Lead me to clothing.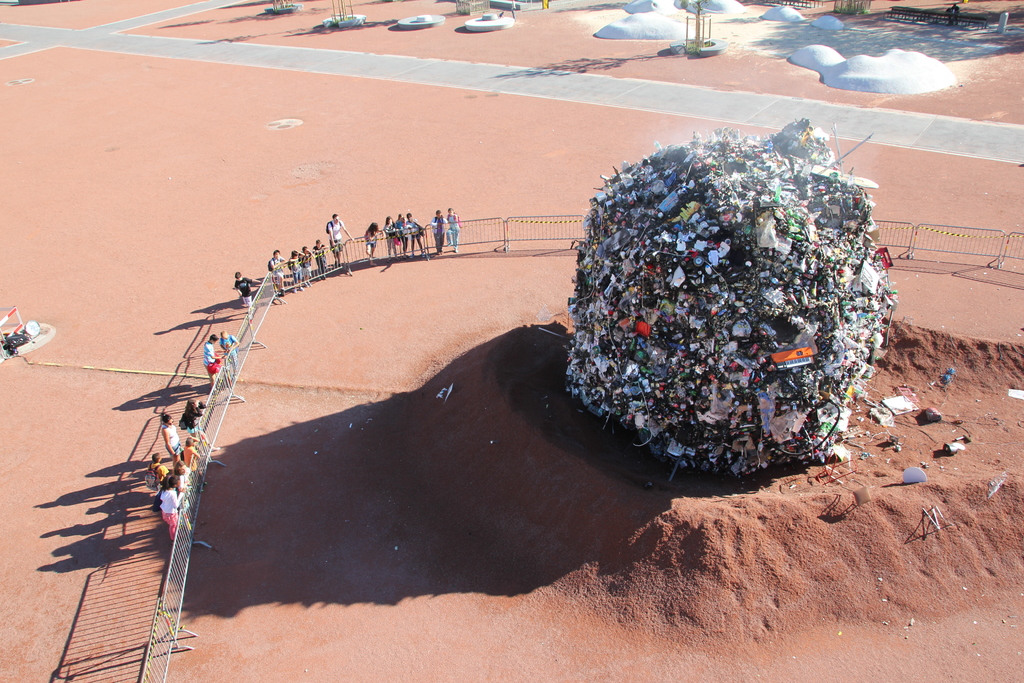
Lead to detection(179, 402, 200, 429).
